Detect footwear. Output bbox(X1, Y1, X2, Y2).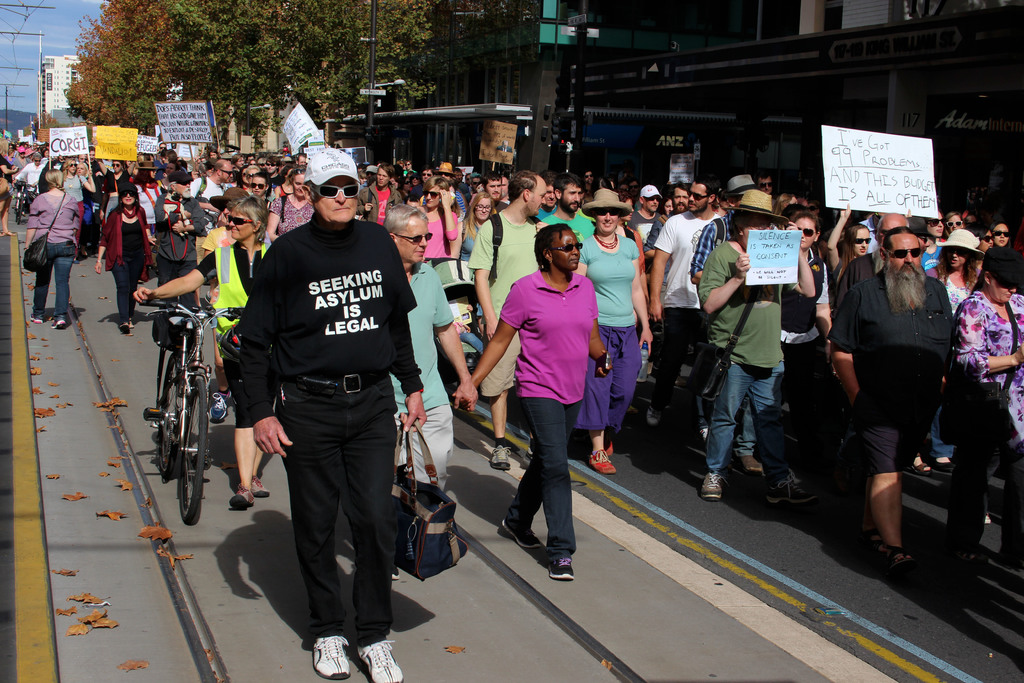
bbox(931, 454, 954, 472).
